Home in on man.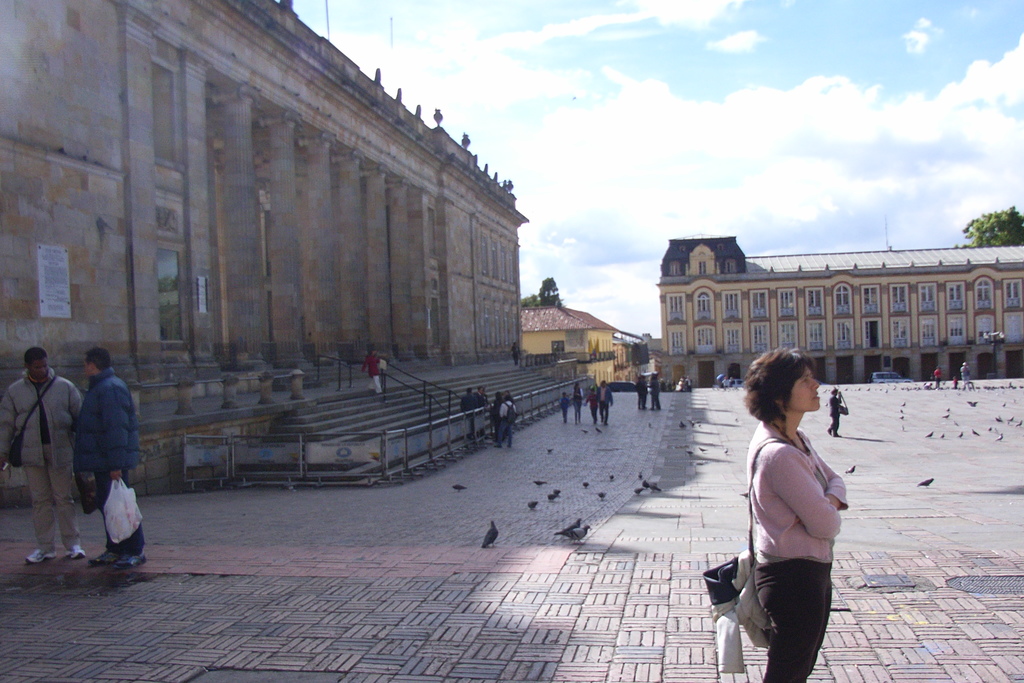
Homed in at 597,383,613,428.
